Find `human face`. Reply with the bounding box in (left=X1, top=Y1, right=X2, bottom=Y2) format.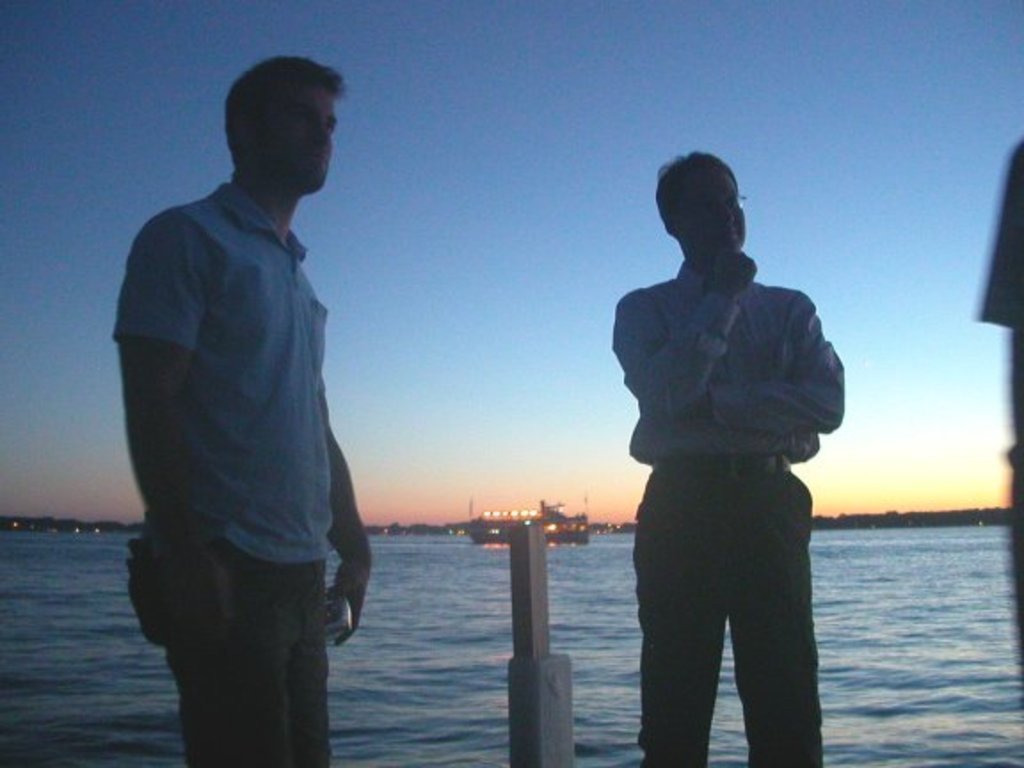
(left=667, top=171, right=743, bottom=249).
